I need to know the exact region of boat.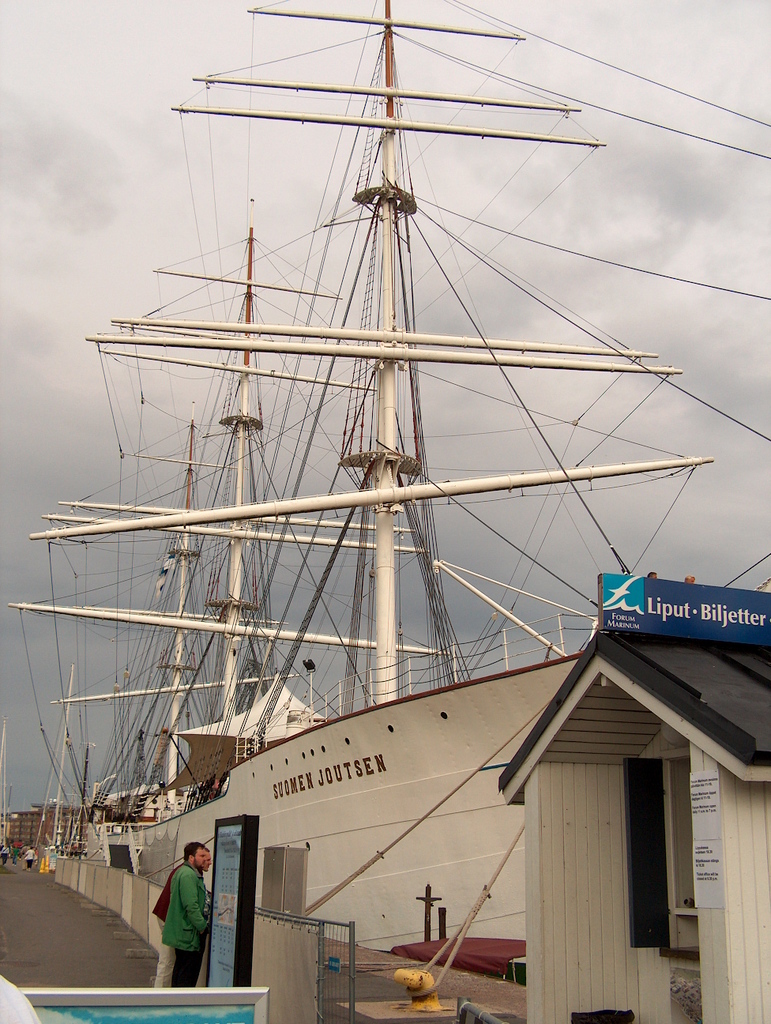
Region: [x1=19, y1=47, x2=759, y2=985].
